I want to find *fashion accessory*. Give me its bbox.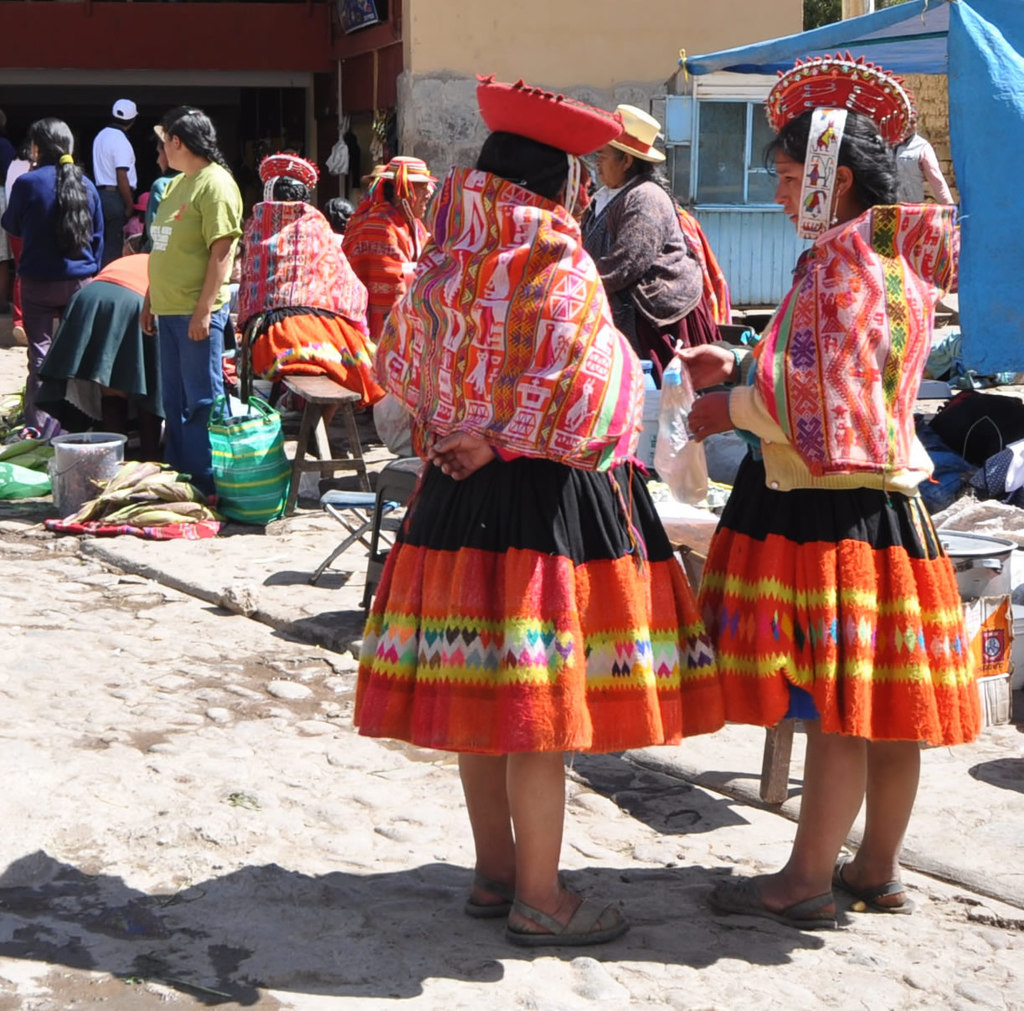
[left=56, top=151, right=77, bottom=169].
